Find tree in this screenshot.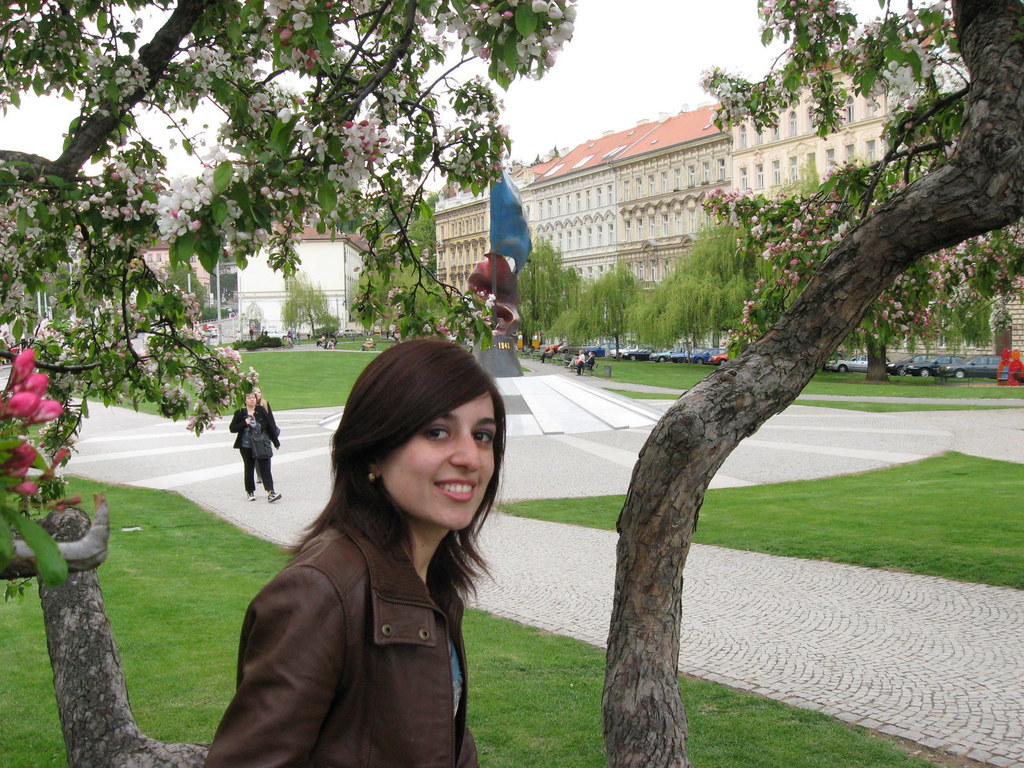
The bounding box for tree is 314/314/340/336.
